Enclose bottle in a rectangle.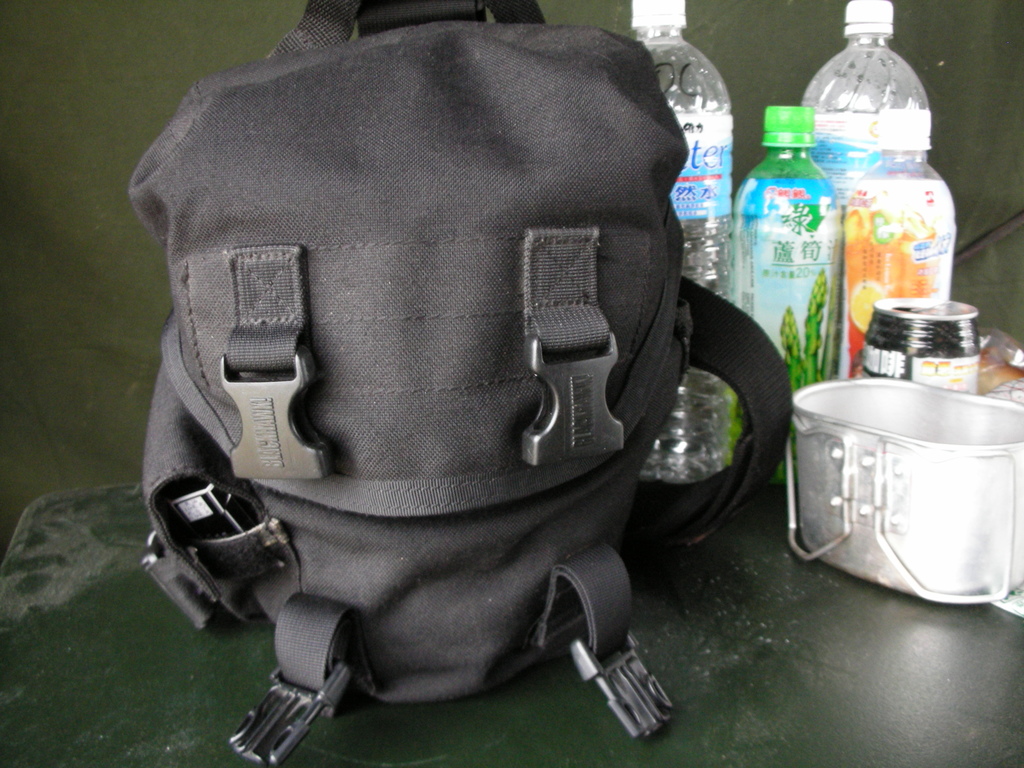
733,102,842,476.
